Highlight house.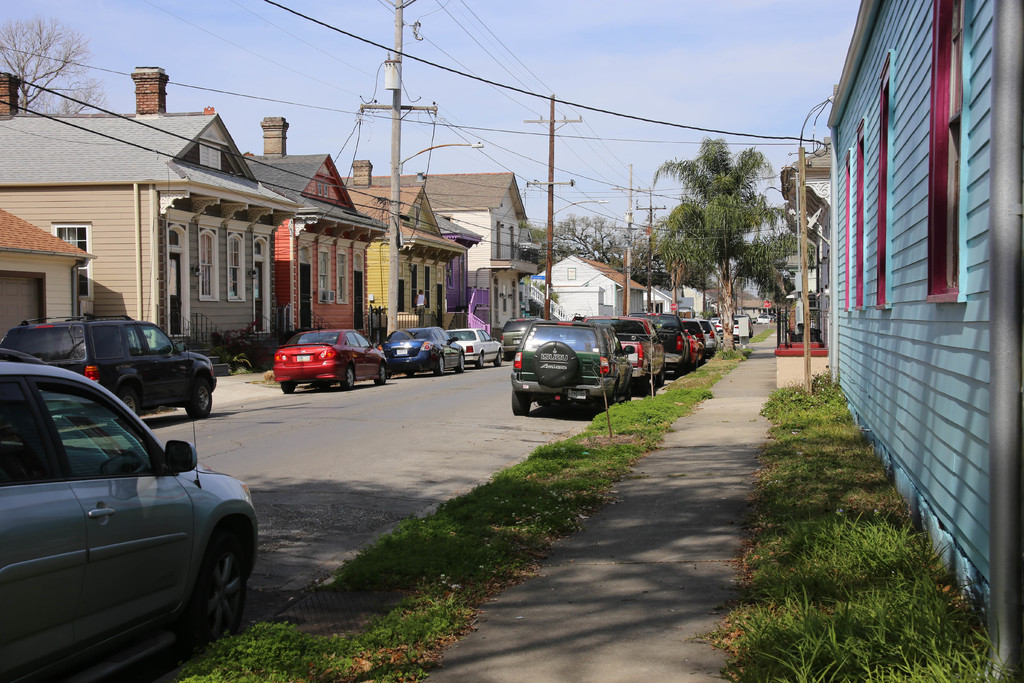
Highlighted region: 764:247:830:346.
